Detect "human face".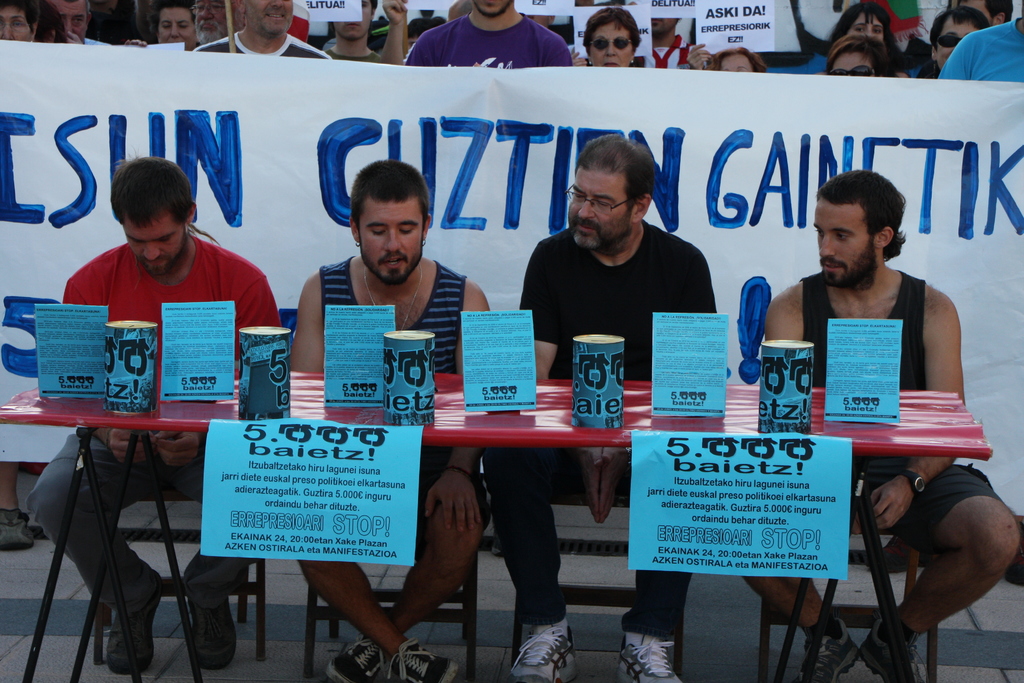
Detected at box=[591, 15, 636, 68].
